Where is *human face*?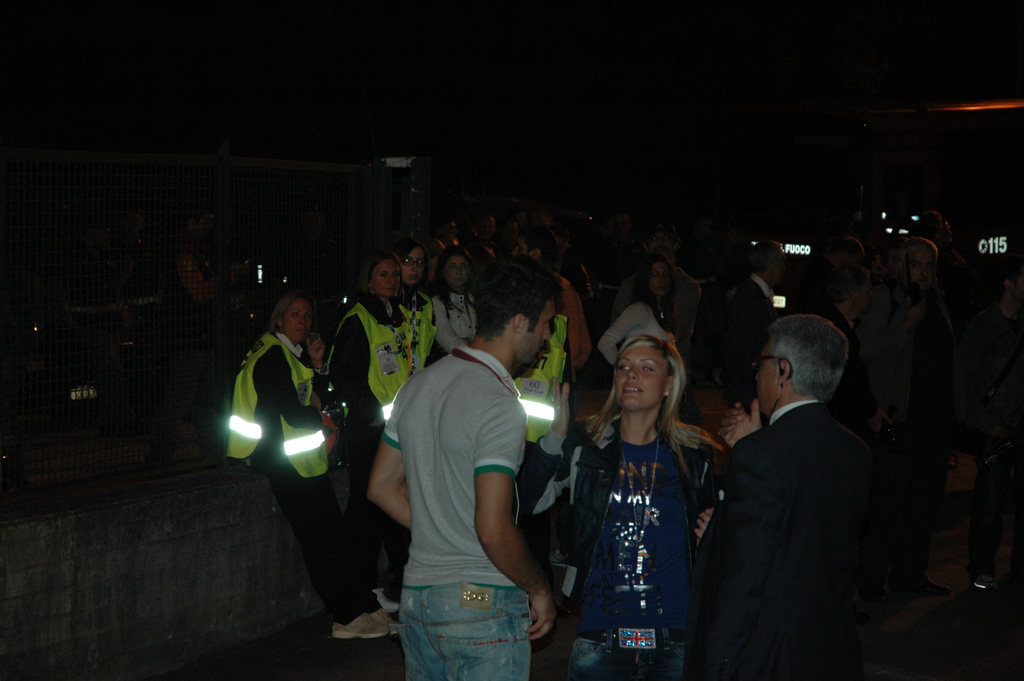
Rect(283, 299, 312, 341).
